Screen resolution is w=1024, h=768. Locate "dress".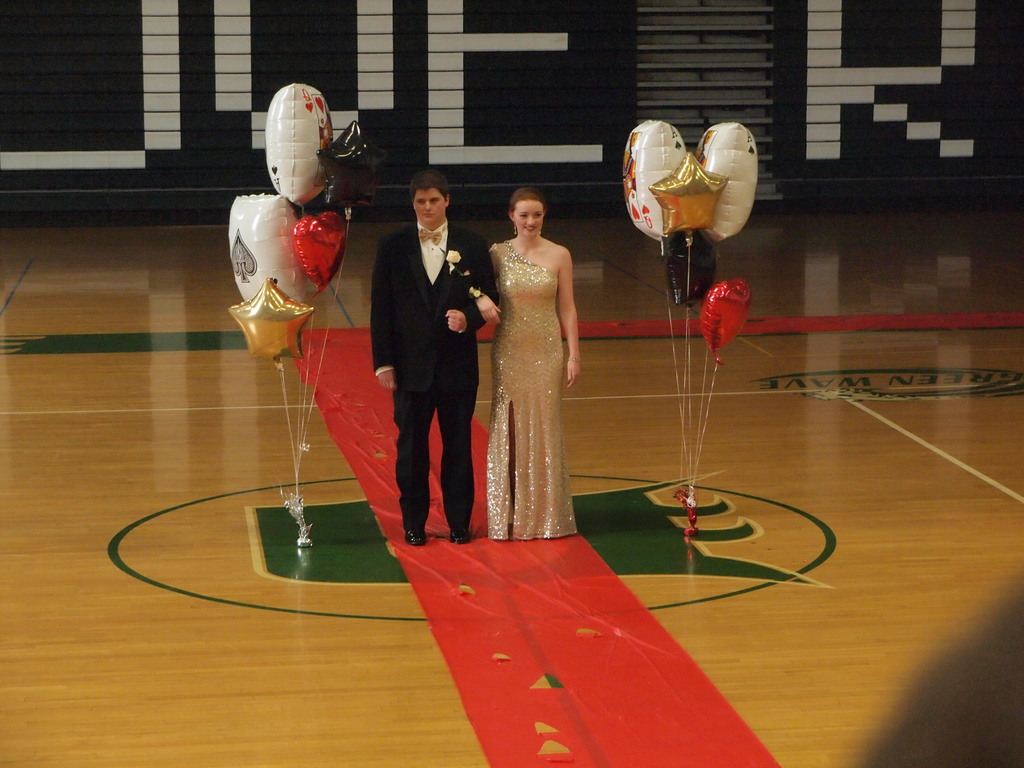
l=485, t=242, r=580, b=540.
